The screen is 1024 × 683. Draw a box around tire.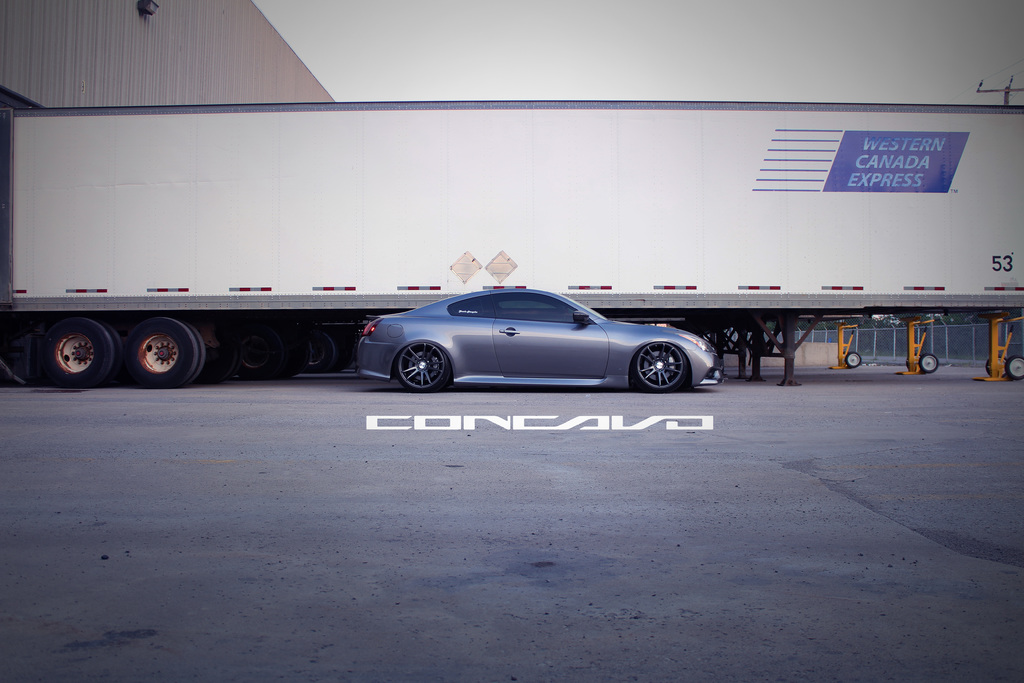
129, 315, 197, 390.
